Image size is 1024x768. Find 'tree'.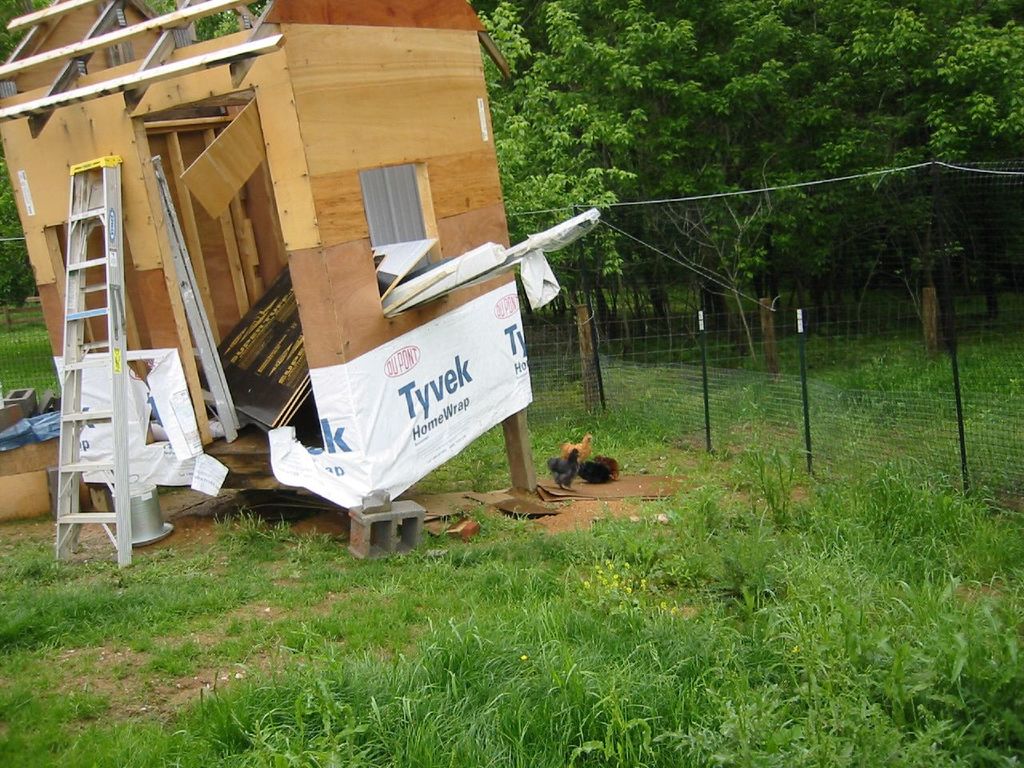
493/0/707/358.
